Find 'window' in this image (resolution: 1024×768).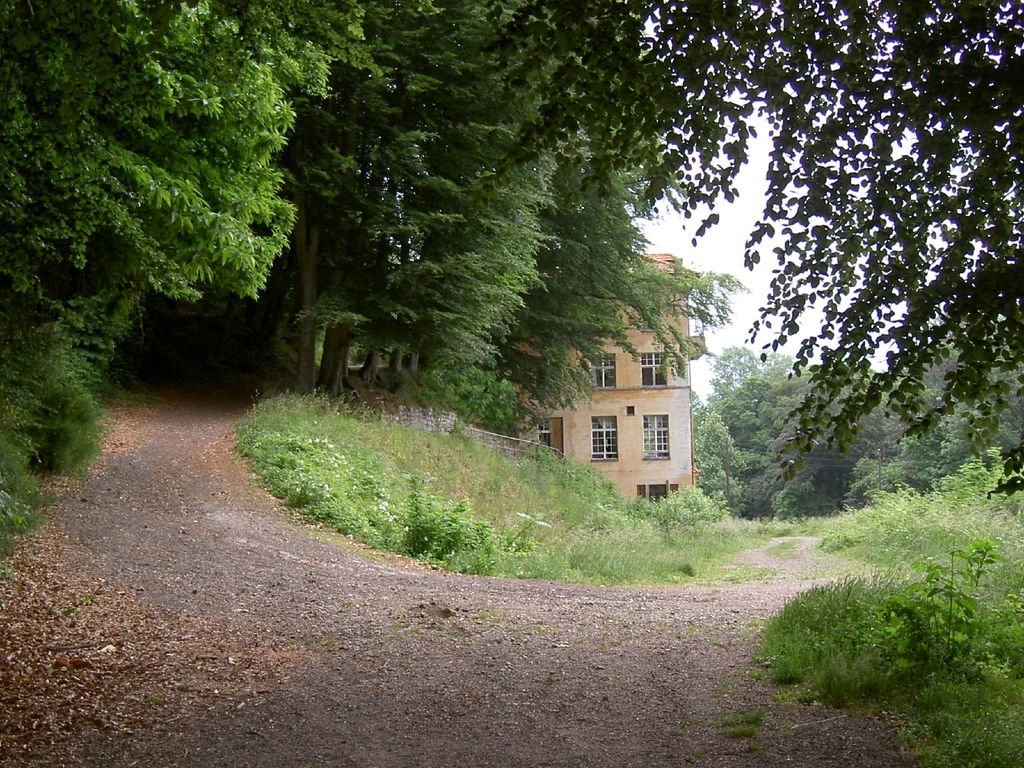
(left=636, top=484, right=647, bottom=499).
